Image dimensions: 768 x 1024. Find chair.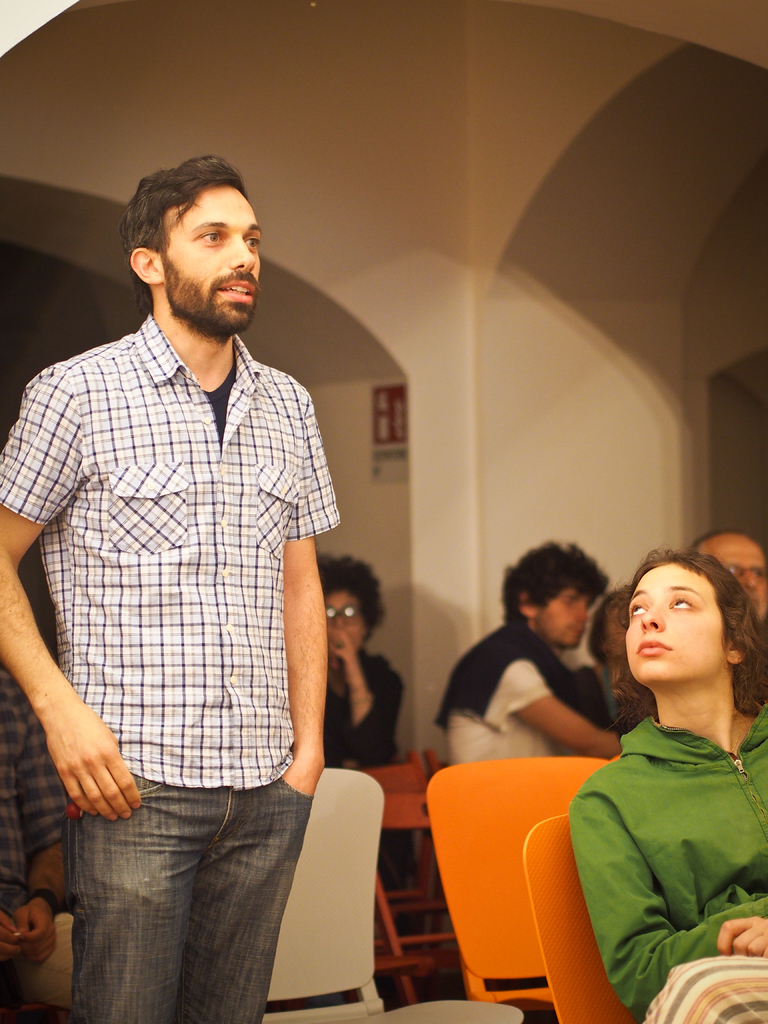
Rect(261, 767, 525, 1023).
